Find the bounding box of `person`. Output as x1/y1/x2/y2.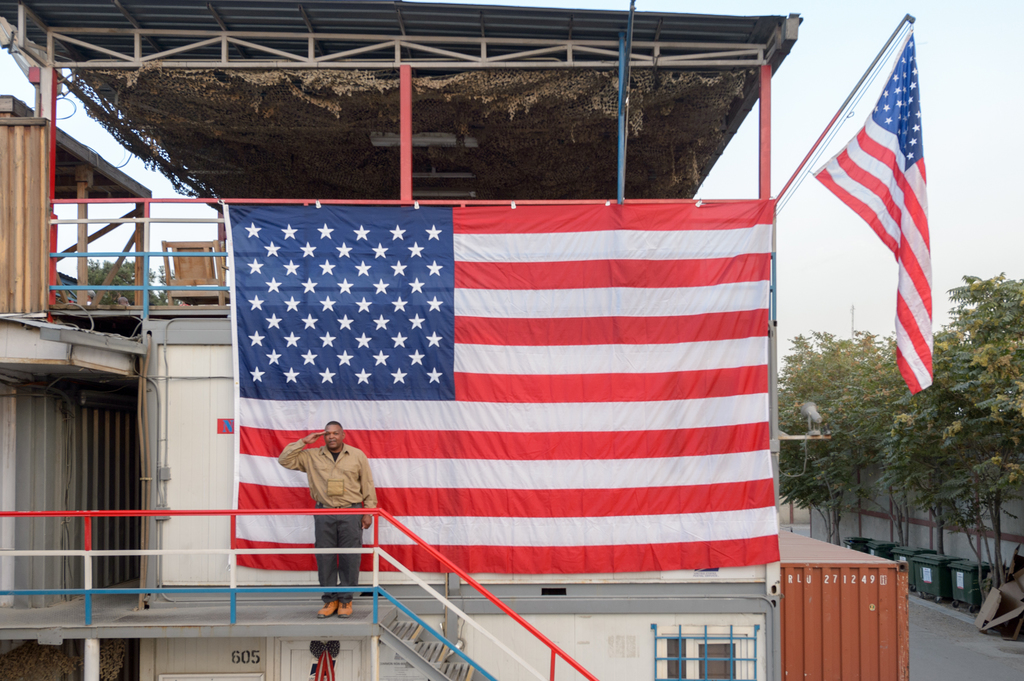
292/397/372/624.
